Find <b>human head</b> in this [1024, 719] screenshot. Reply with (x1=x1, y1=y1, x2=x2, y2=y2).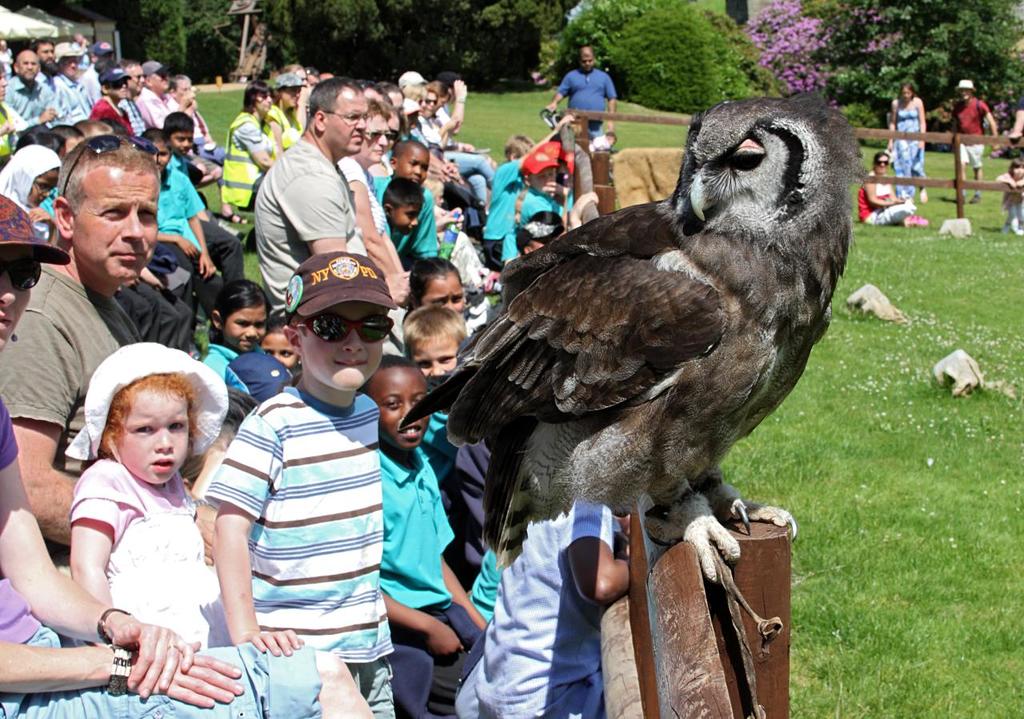
(x1=518, y1=223, x2=557, y2=257).
